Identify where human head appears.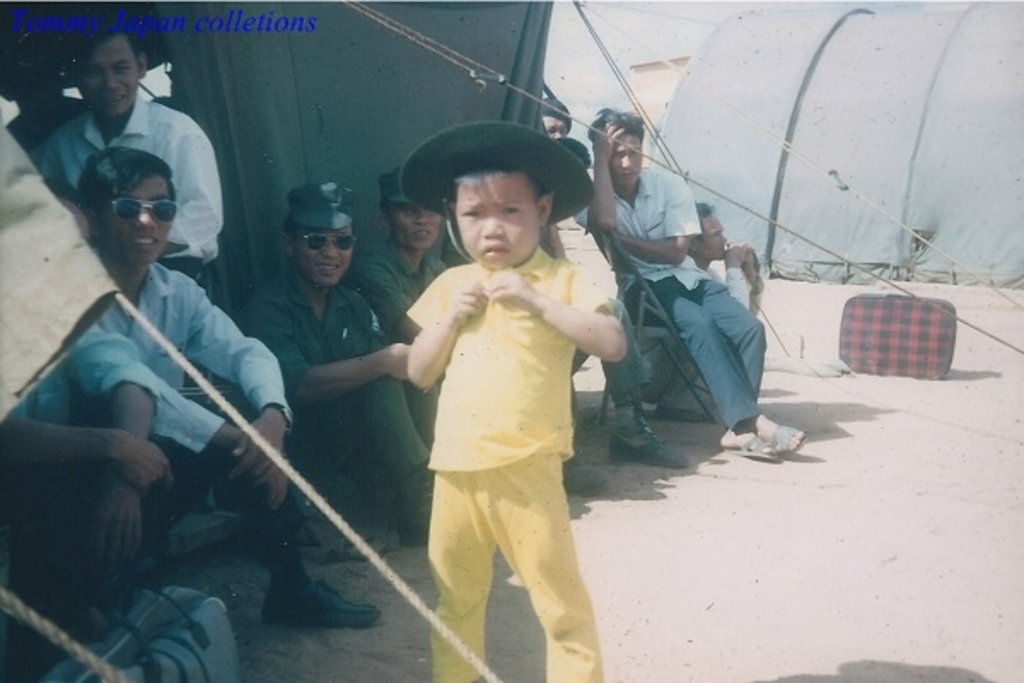
Appears at bbox(447, 150, 553, 271).
